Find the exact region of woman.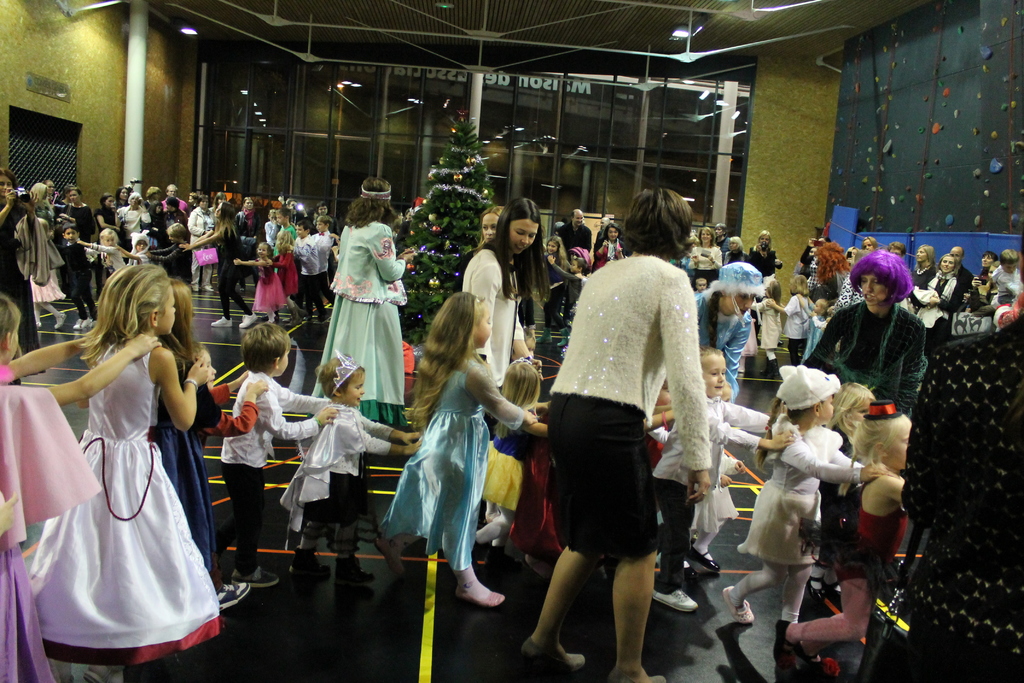
Exact region: left=396, top=256, right=527, bottom=632.
